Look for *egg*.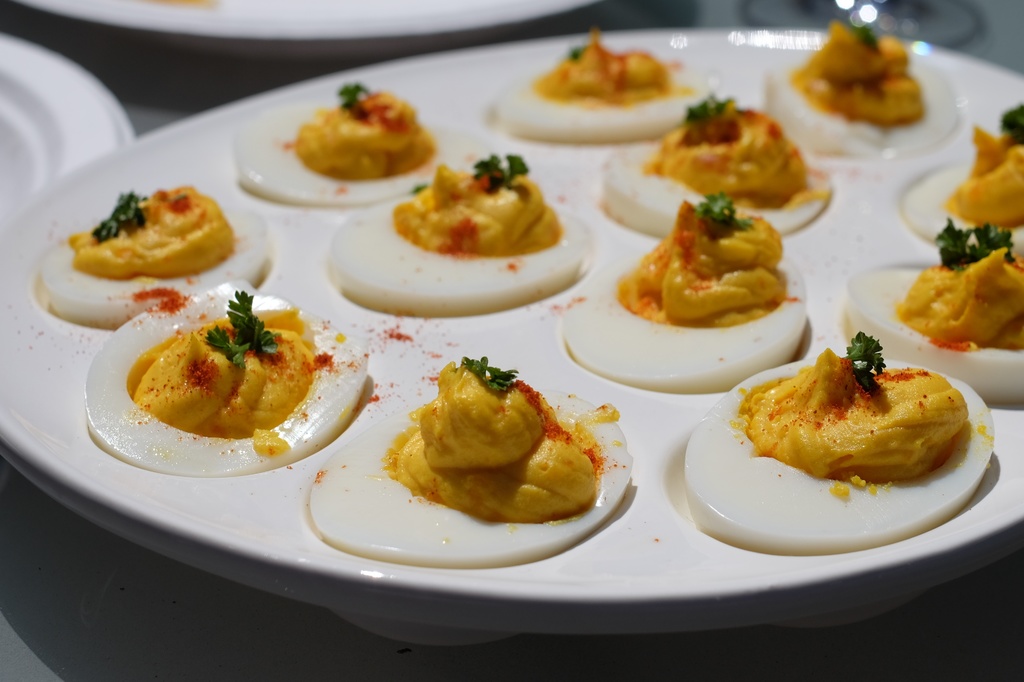
Found: [x1=328, y1=183, x2=589, y2=313].
